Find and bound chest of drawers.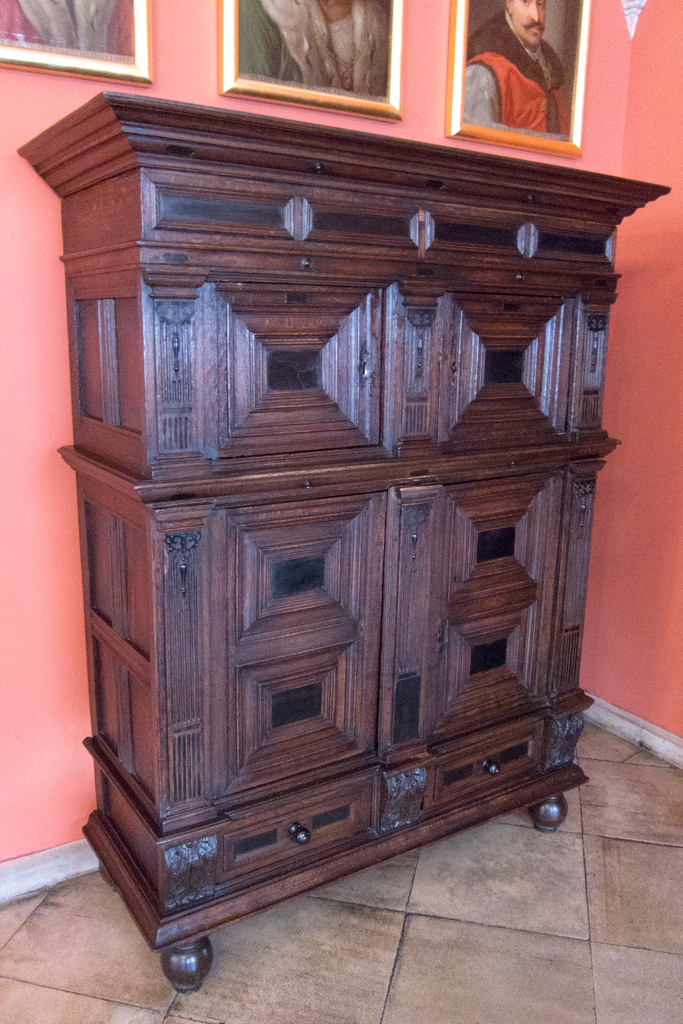
Bound: detection(16, 91, 675, 988).
